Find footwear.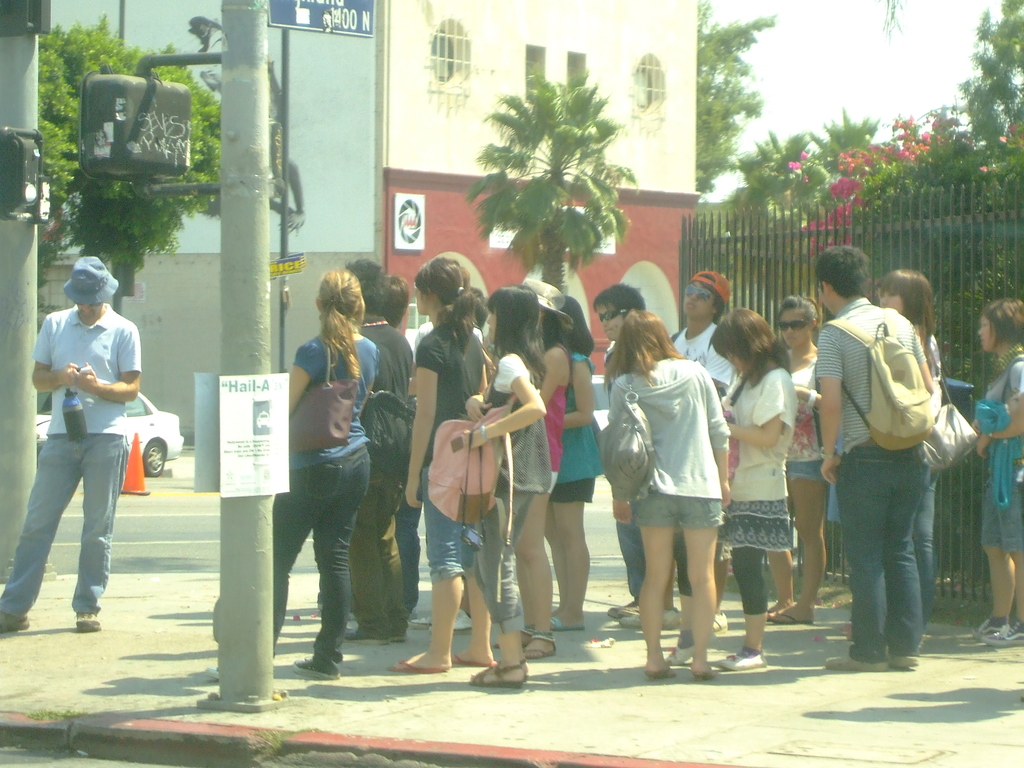
[x1=606, y1=598, x2=640, y2=619].
